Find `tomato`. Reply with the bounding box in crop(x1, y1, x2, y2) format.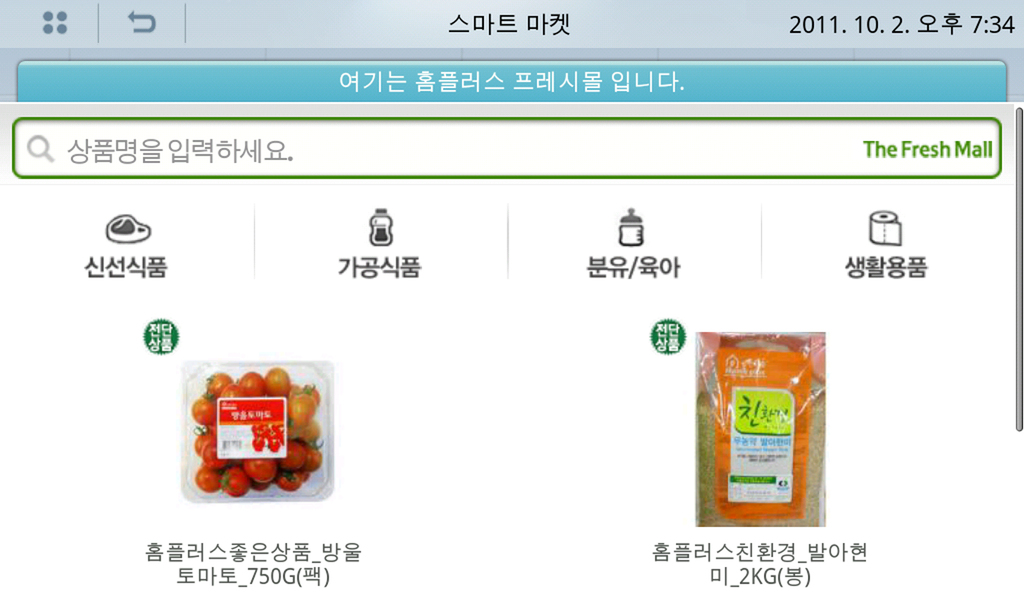
crop(295, 385, 320, 401).
